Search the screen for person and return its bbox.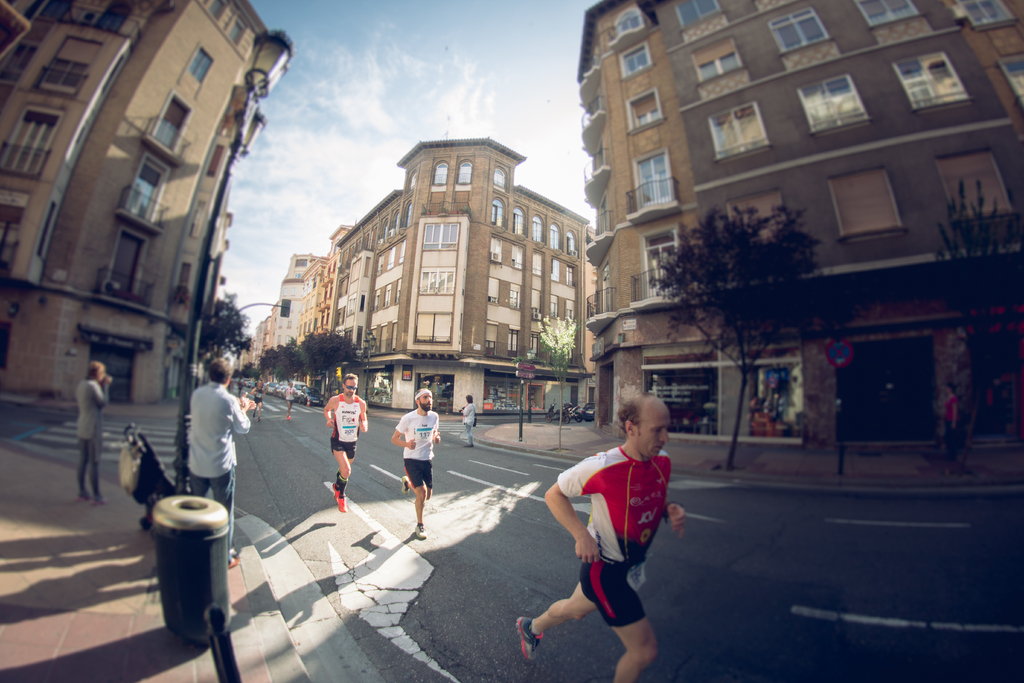
Found: Rect(189, 358, 252, 566).
